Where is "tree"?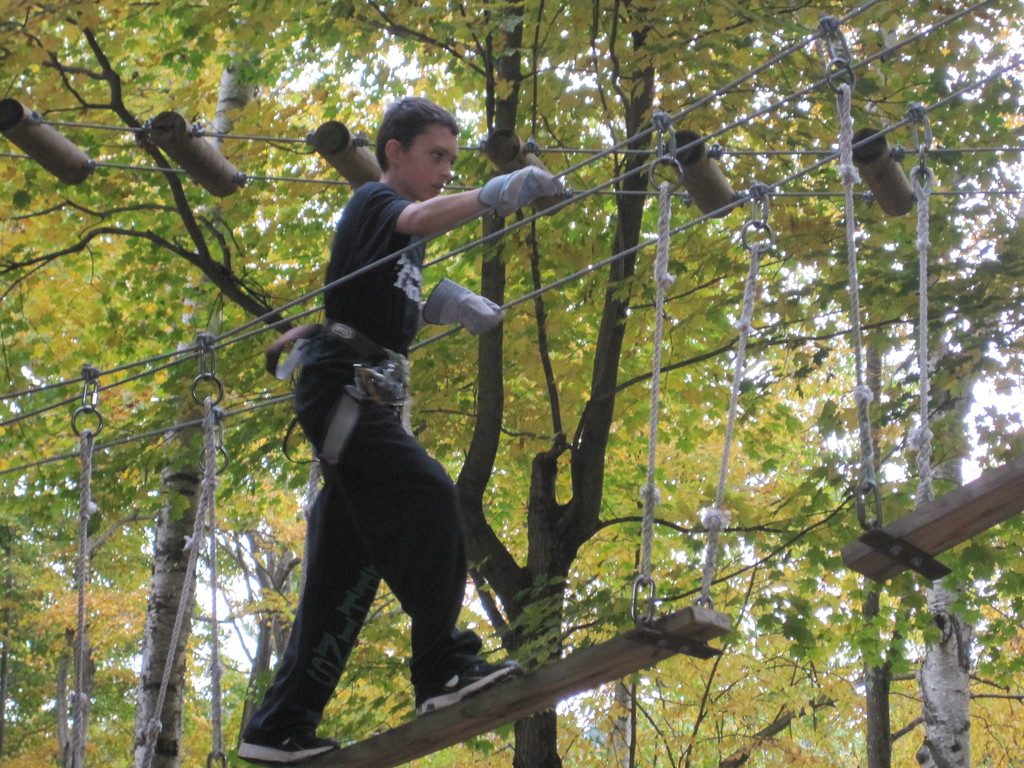
bbox(684, 0, 1023, 767).
